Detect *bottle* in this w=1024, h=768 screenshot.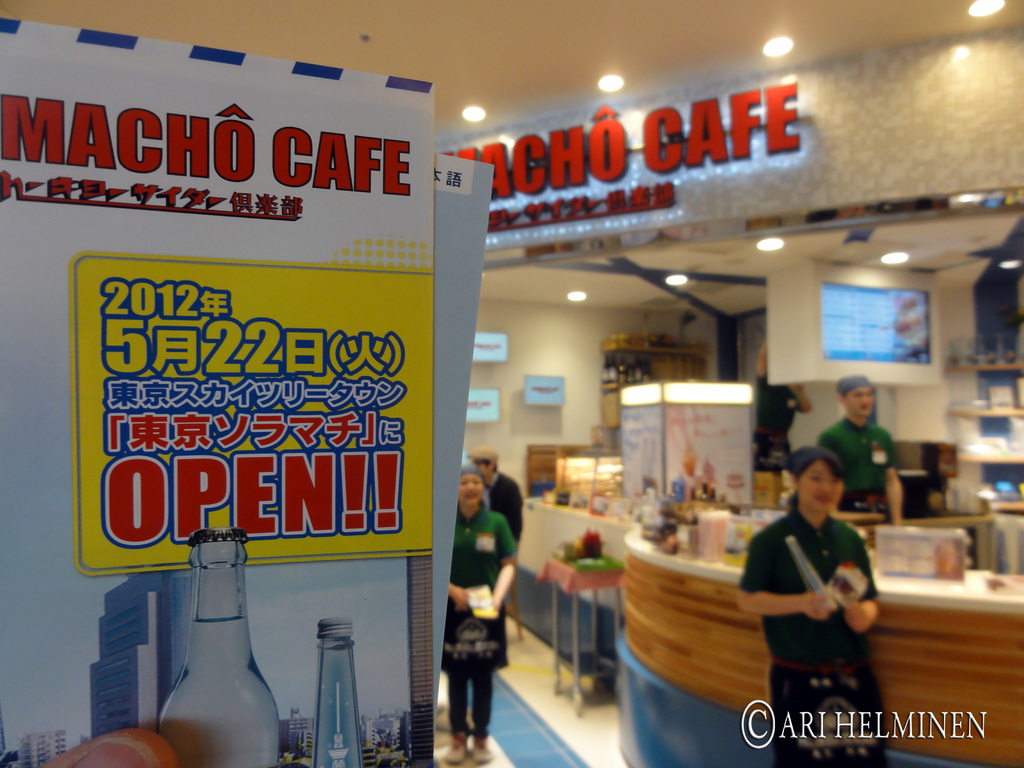
Detection: bbox(150, 531, 294, 767).
